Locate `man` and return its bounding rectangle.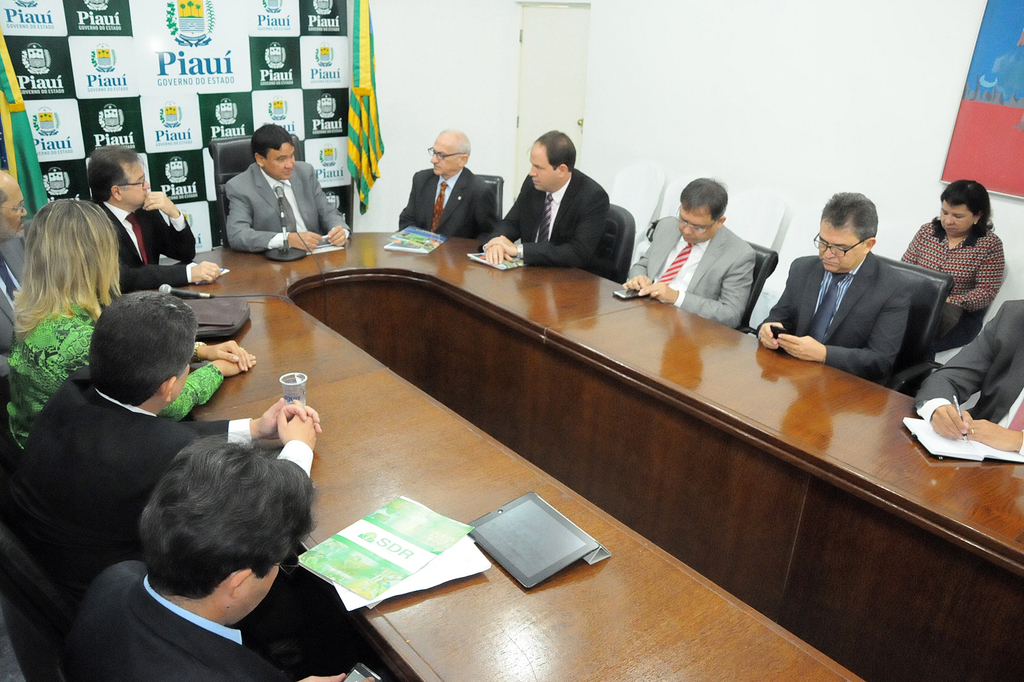
(85, 140, 225, 300).
